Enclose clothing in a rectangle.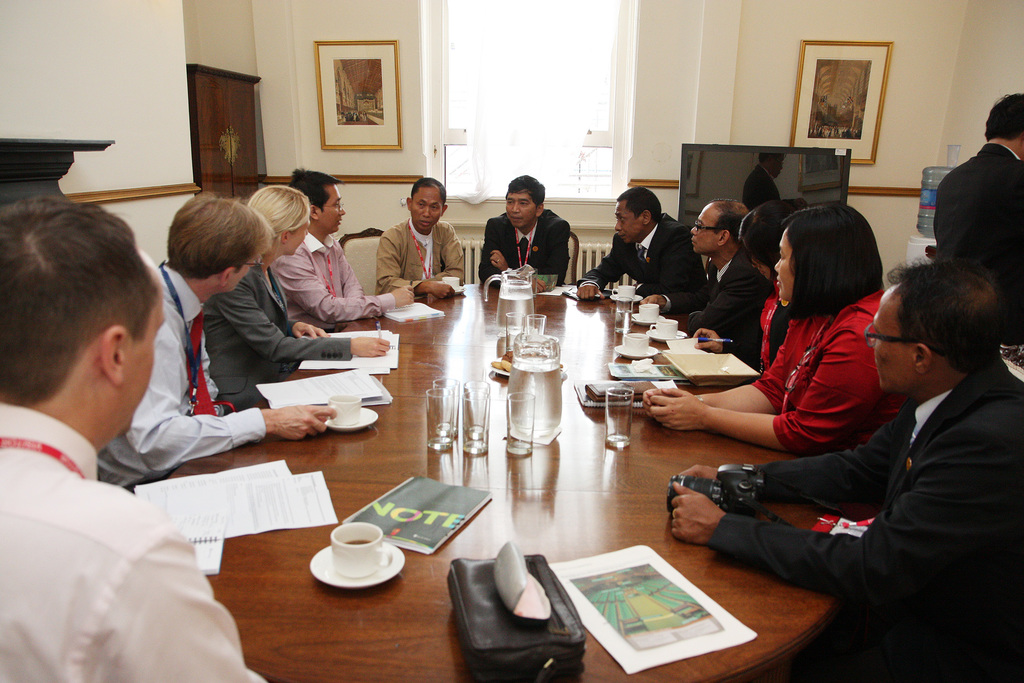
Rect(732, 289, 804, 372).
